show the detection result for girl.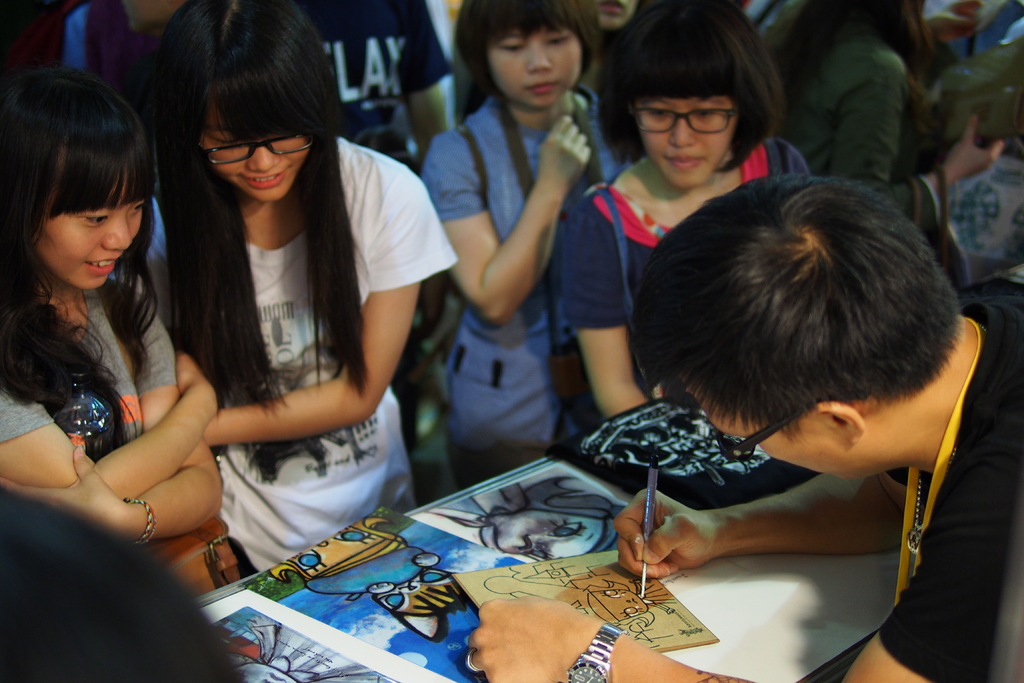
box(0, 76, 227, 594).
